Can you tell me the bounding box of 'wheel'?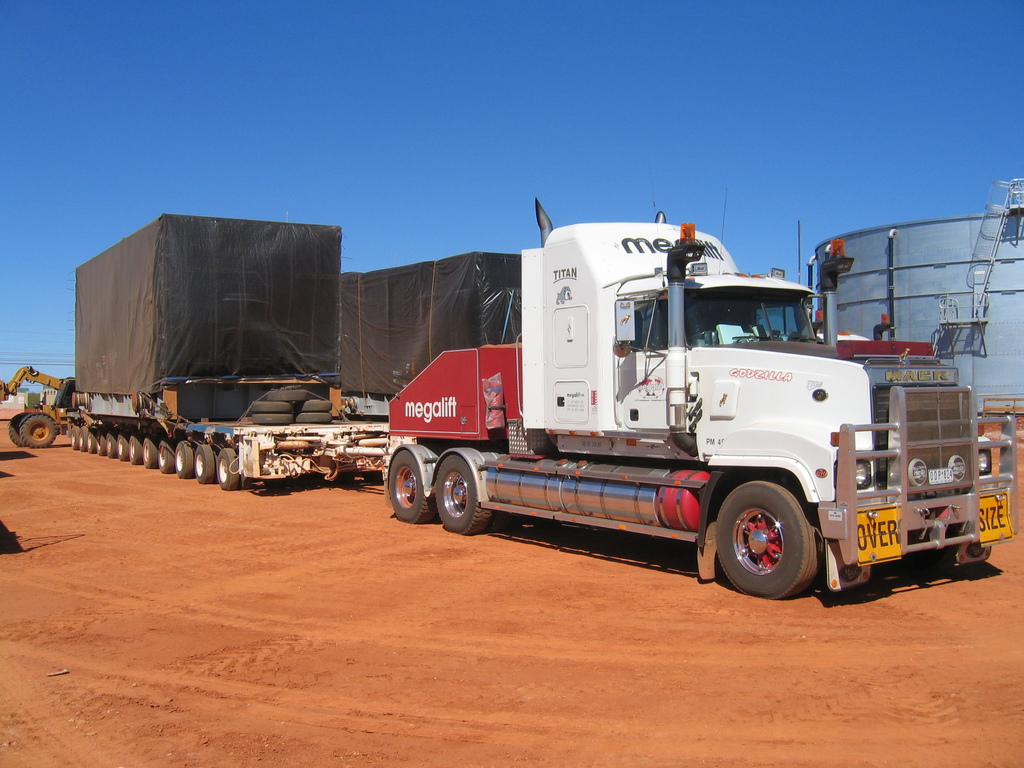
(98,435,106,456).
